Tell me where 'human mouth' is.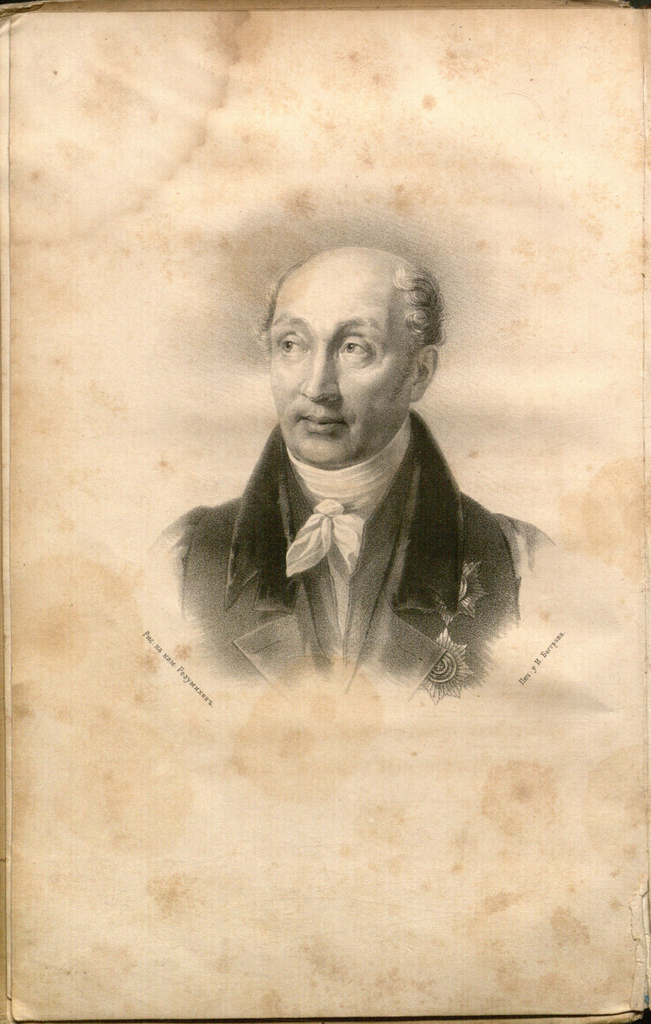
'human mouth' is at Rect(297, 415, 340, 438).
